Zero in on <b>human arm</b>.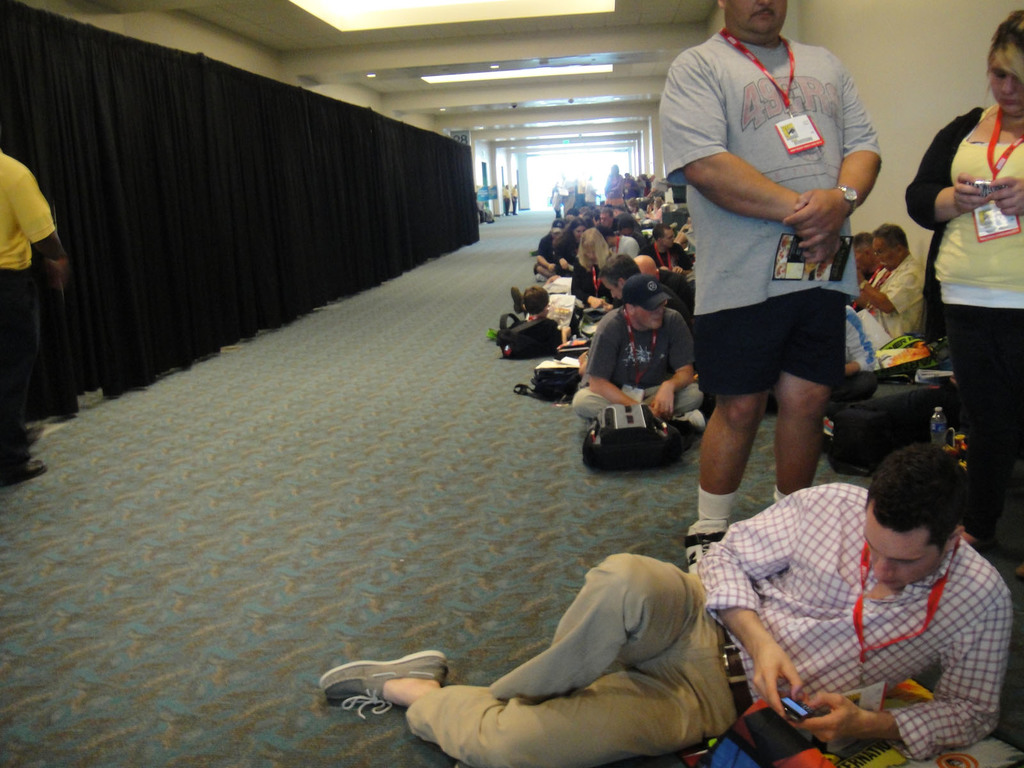
Zeroed in: 17/166/68/291.
